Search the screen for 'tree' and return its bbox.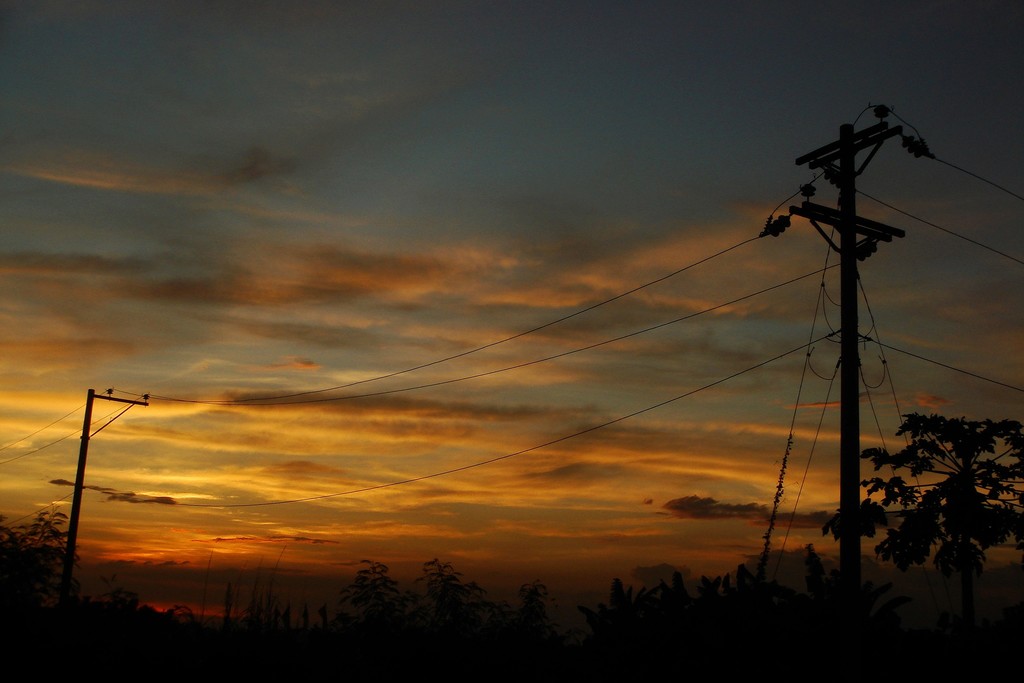
Found: detection(414, 557, 479, 637).
